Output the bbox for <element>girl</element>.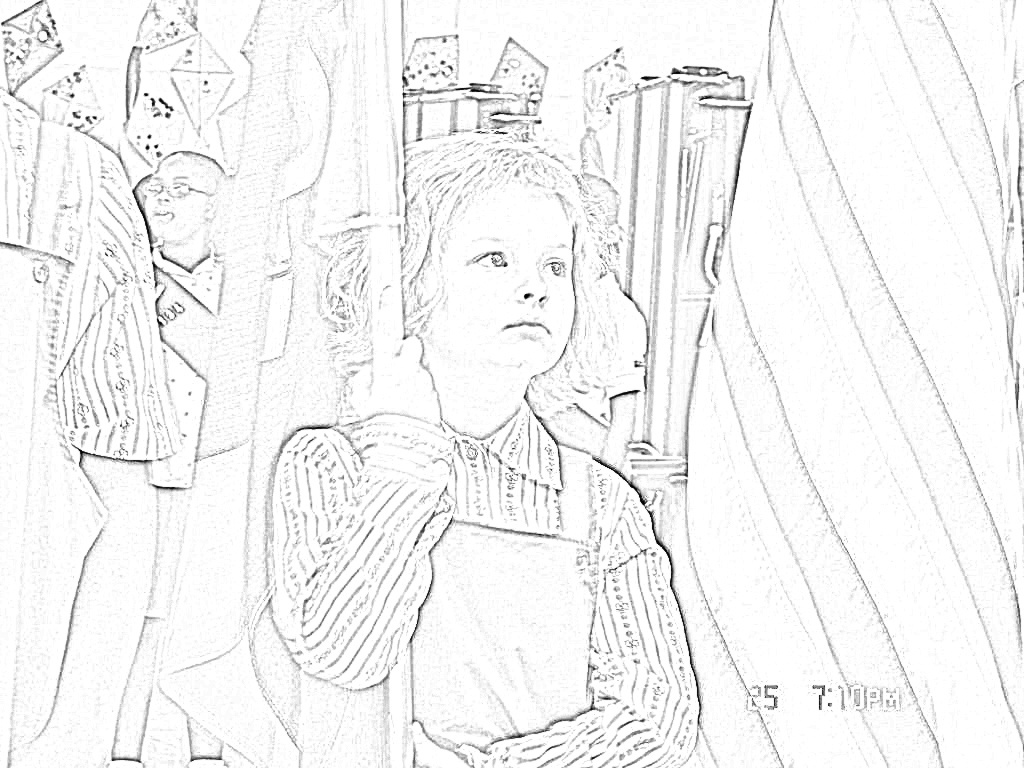
[263, 131, 702, 767].
